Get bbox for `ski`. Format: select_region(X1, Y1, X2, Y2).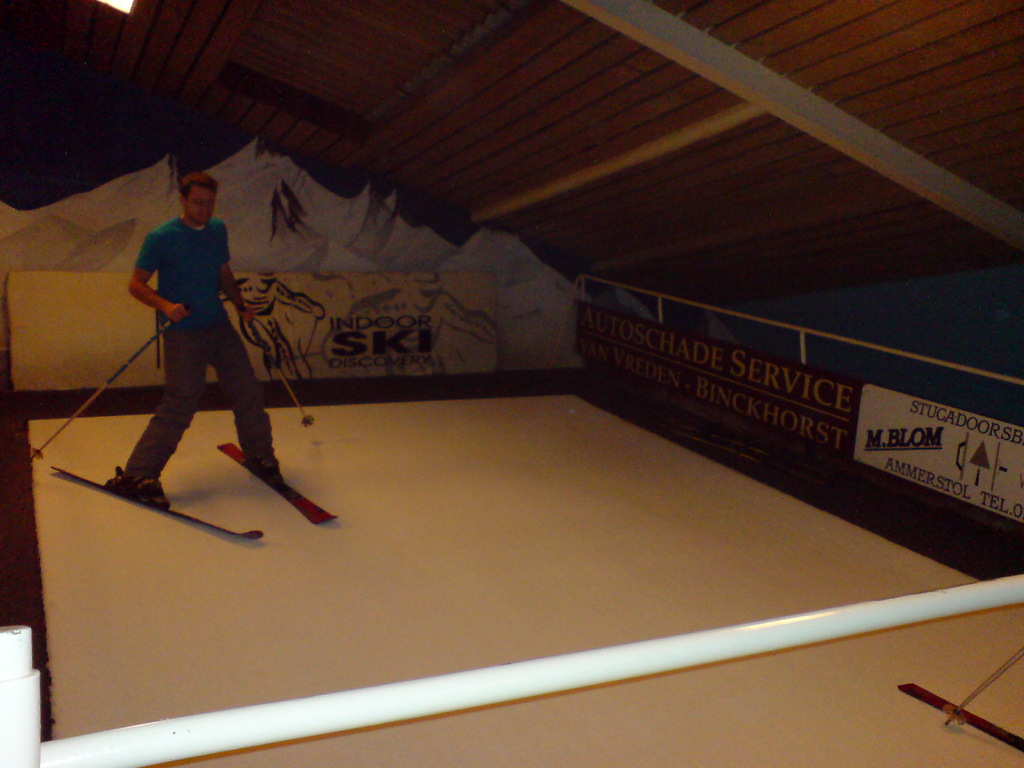
select_region(48, 452, 269, 544).
